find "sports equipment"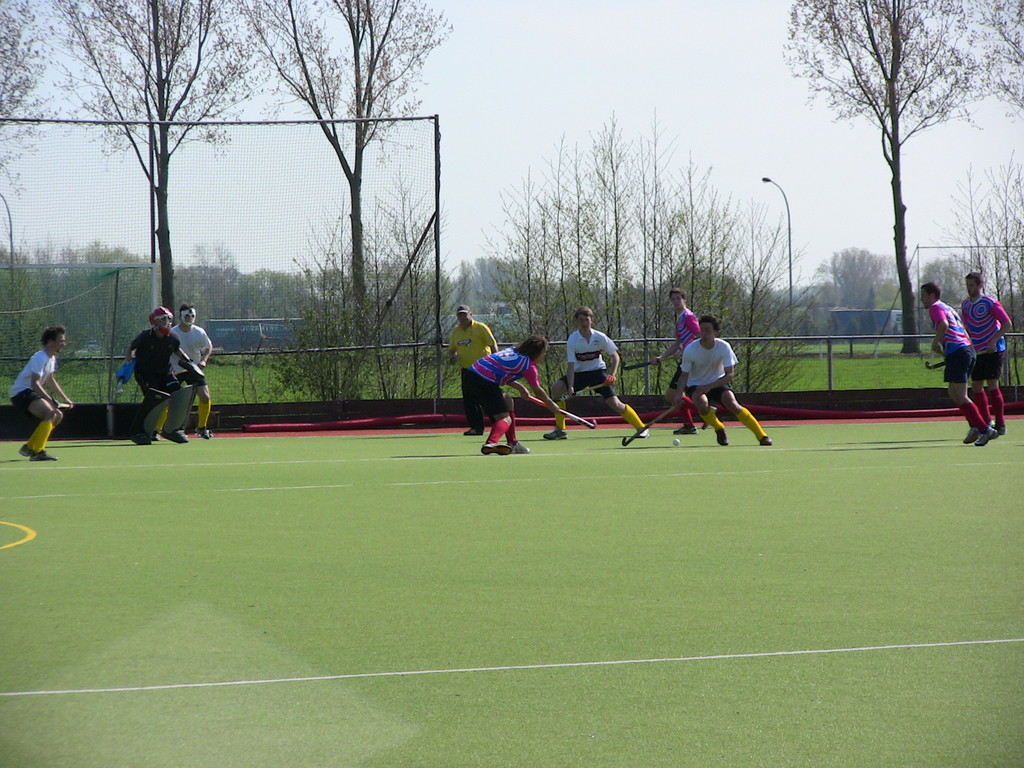
(143, 399, 173, 438)
